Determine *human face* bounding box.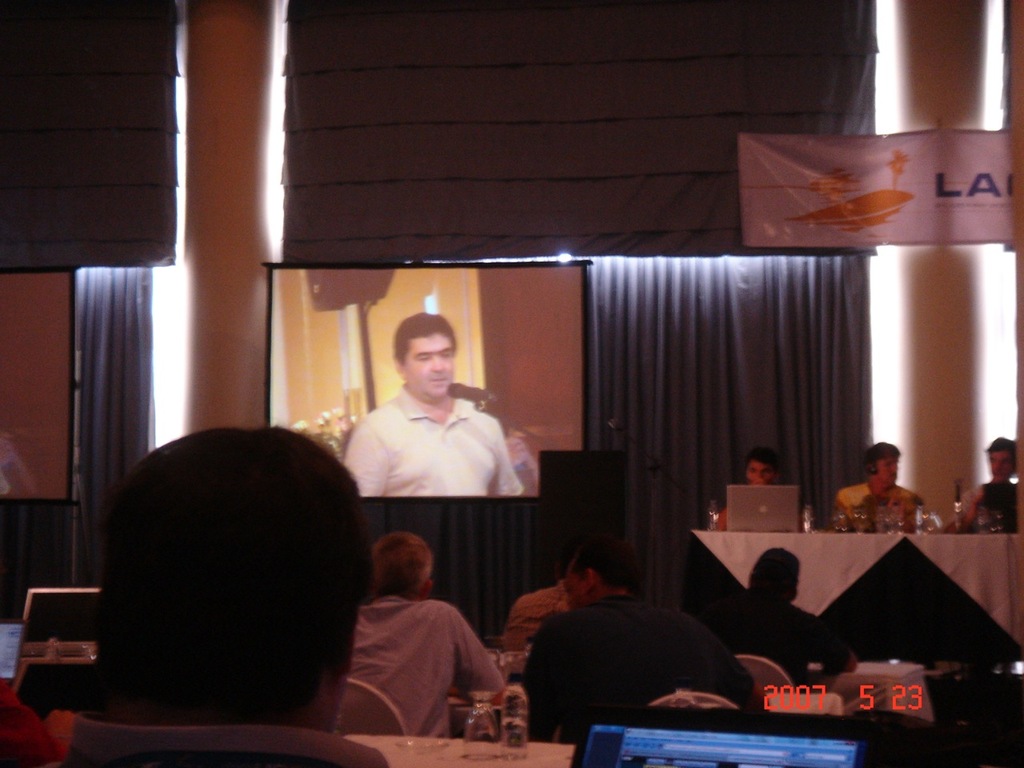
Determined: [x1=878, y1=458, x2=904, y2=486].
